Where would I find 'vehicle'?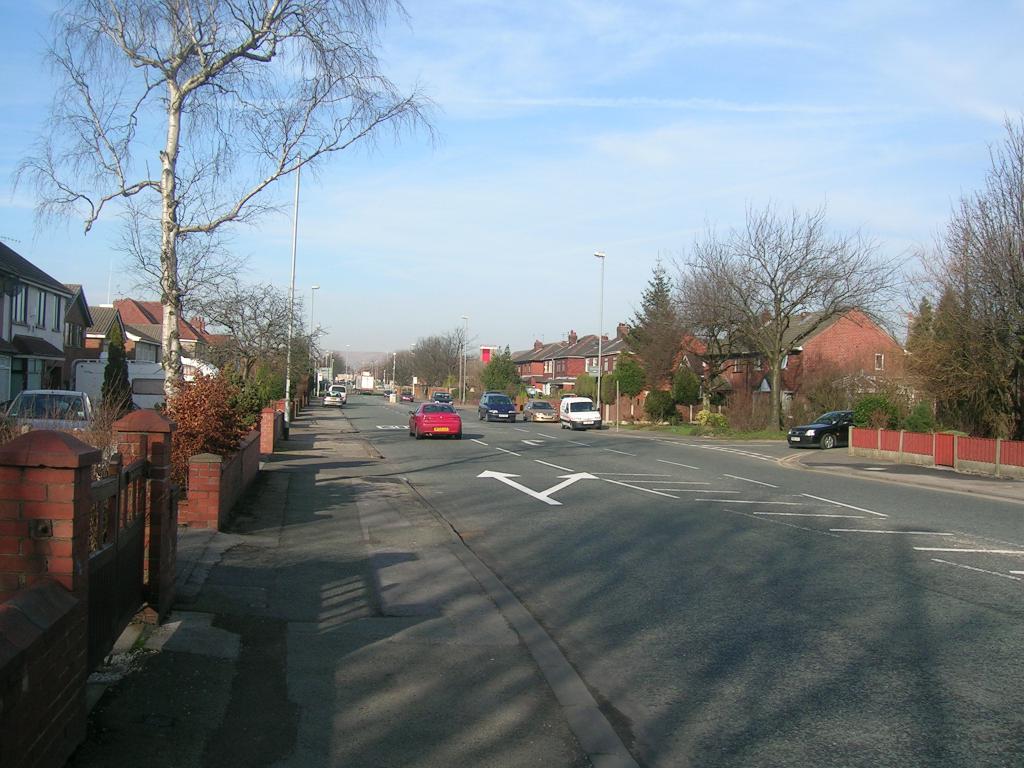
At 518:396:559:426.
